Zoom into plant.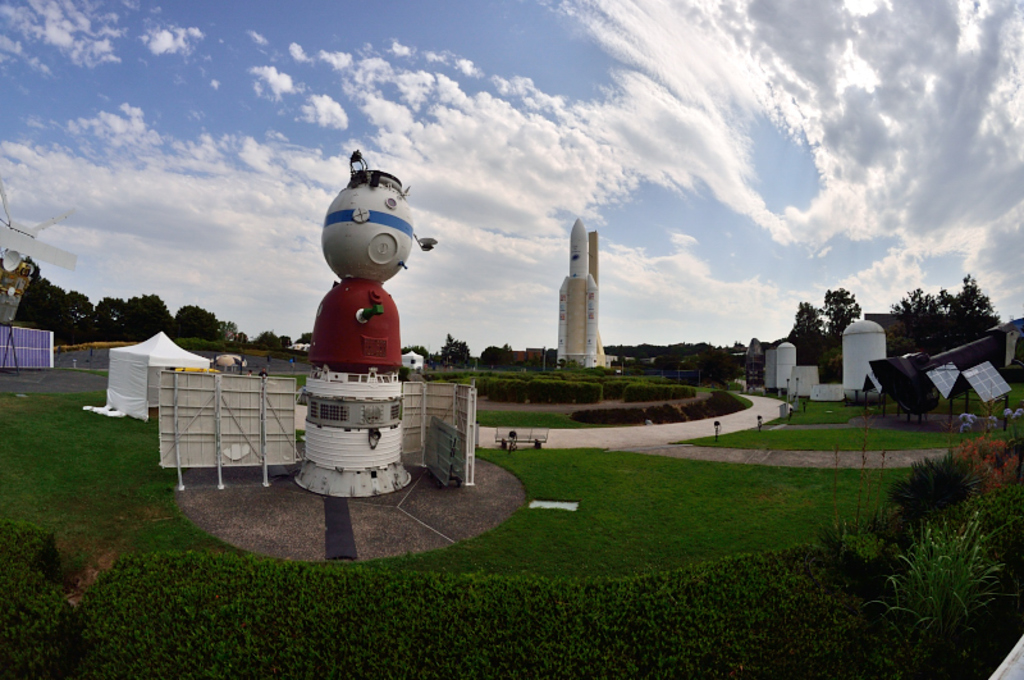
Zoom target: l=867, t=442, r=1023, b=535.
